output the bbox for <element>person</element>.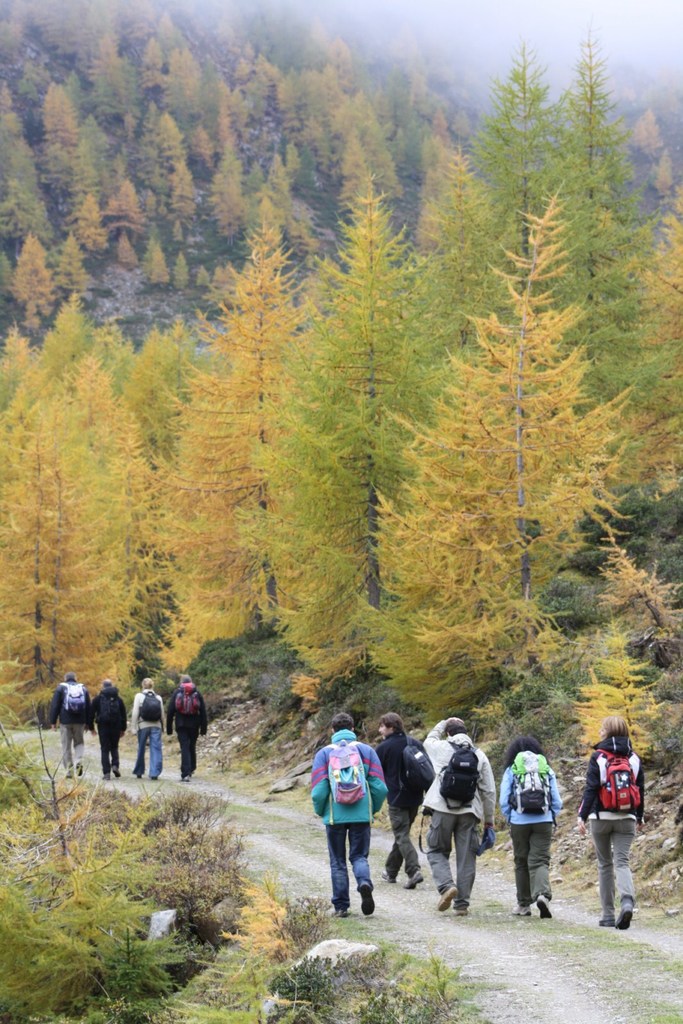
{"x1": 419, "y1": 720, "x2": 494, "y2": 918}.
